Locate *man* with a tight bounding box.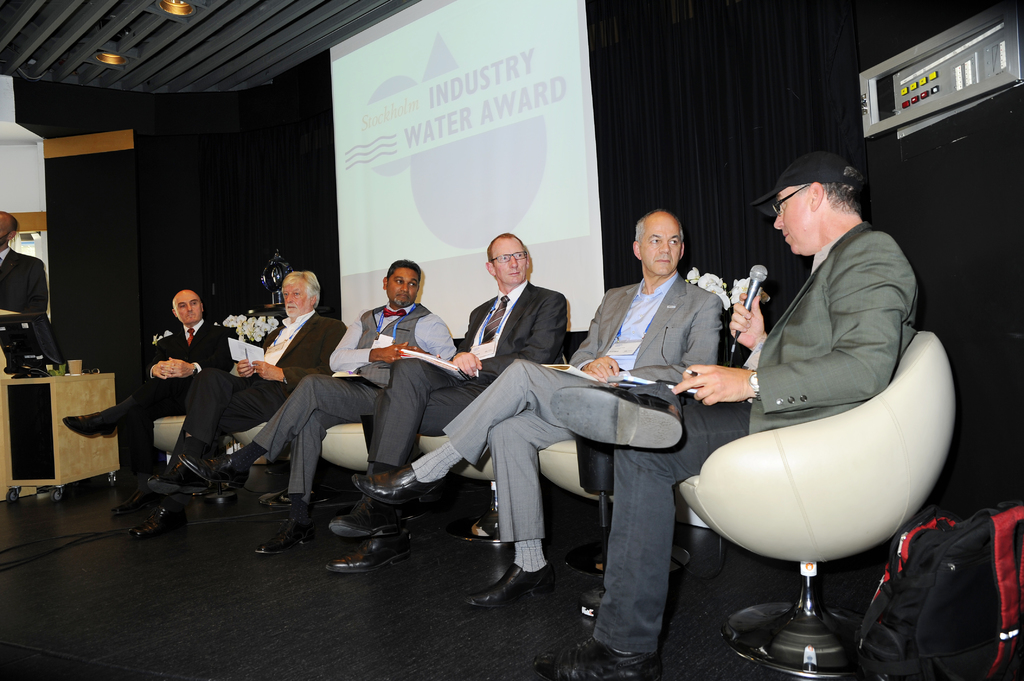
detection(531, 150, 916, 680).
